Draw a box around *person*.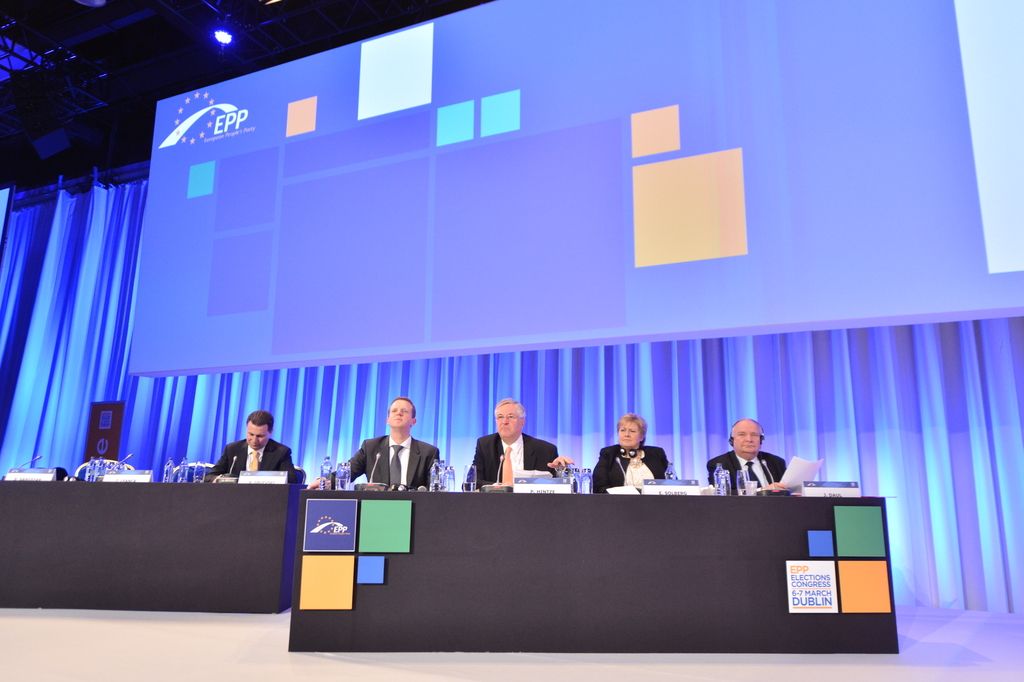
{"x1": 304, "y1": 395, "x2": 442, "y2": 493}.
